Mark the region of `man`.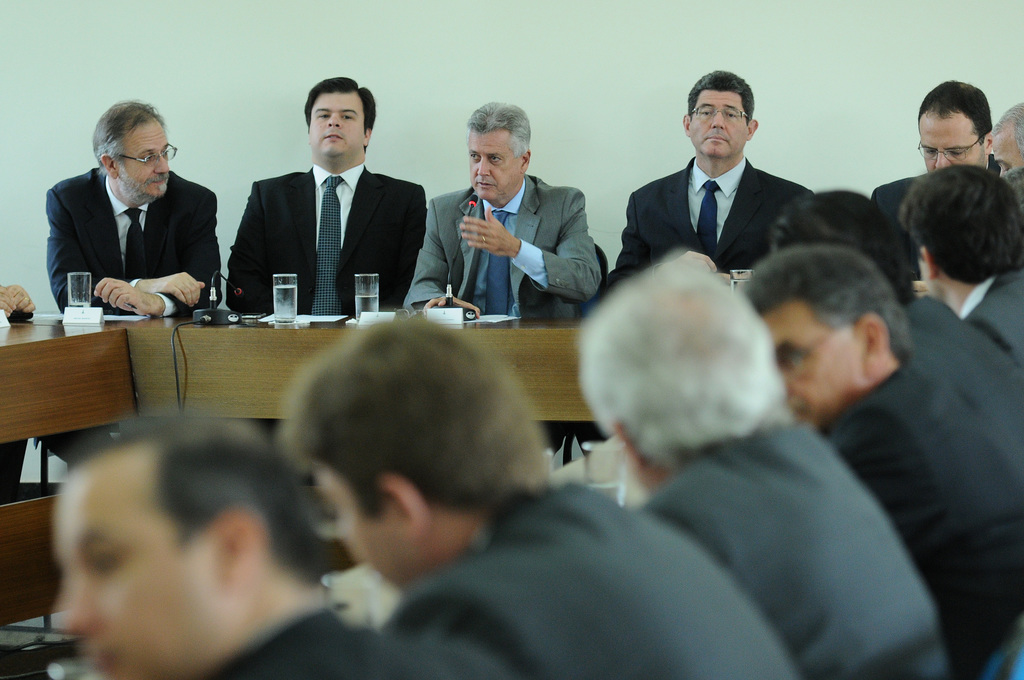
Region: pyautogui.locateOnScreen(992, 101, 1021, 168).
